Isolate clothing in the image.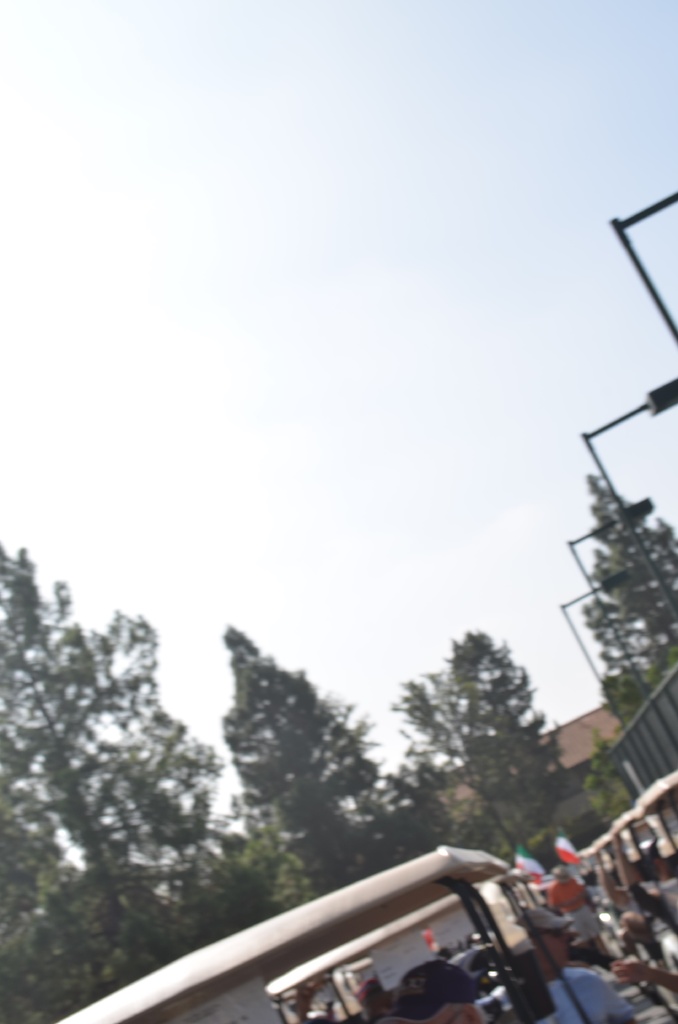
Isolated region: (x1=488, y1=962, x2=635, y2=1023).
